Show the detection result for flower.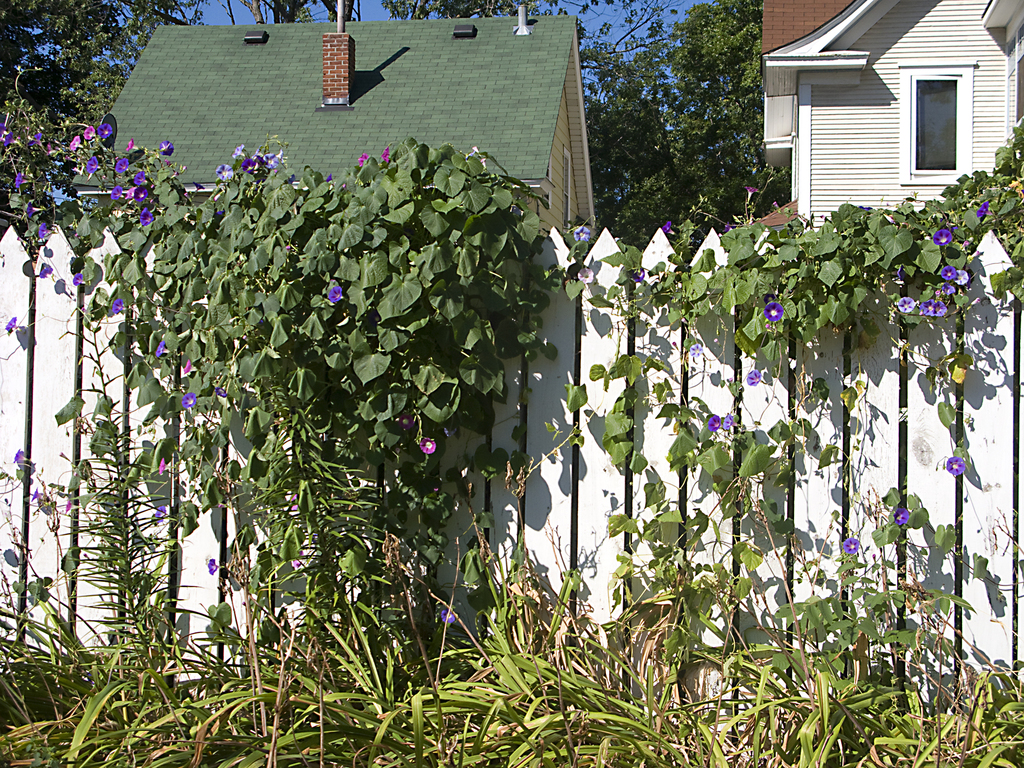
[40,258,51,278].
